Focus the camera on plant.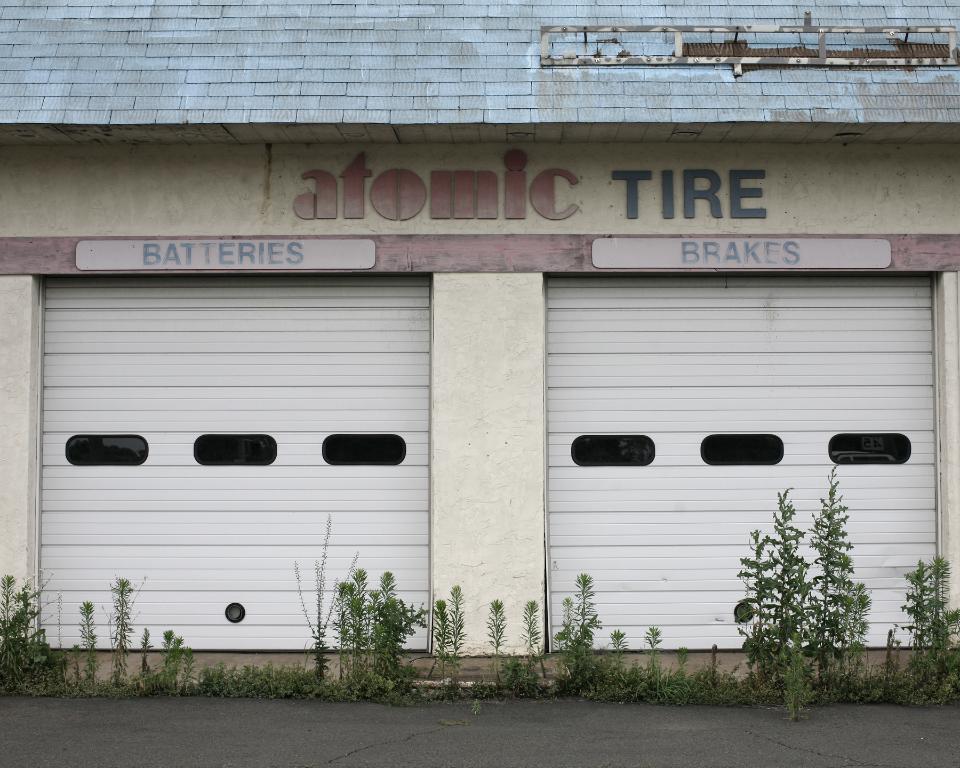
Focus region: 156:624:202:697.
